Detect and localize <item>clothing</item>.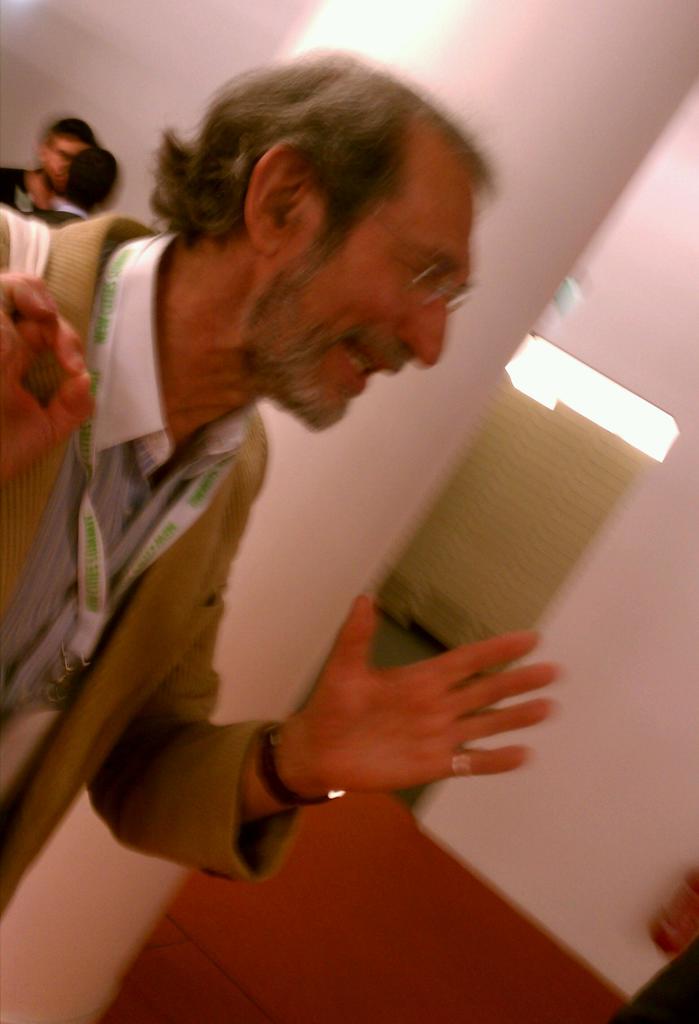
Localized at (x1=0, y1=212, x2=288, y2=931).
